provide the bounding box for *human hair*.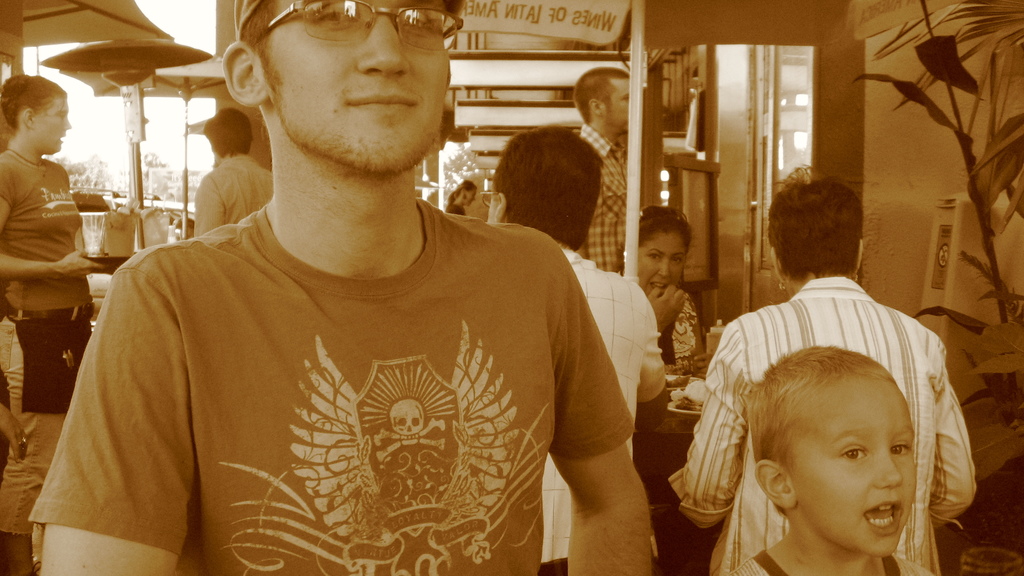
<bbox>573, 67, 630, 124</bbox>.
